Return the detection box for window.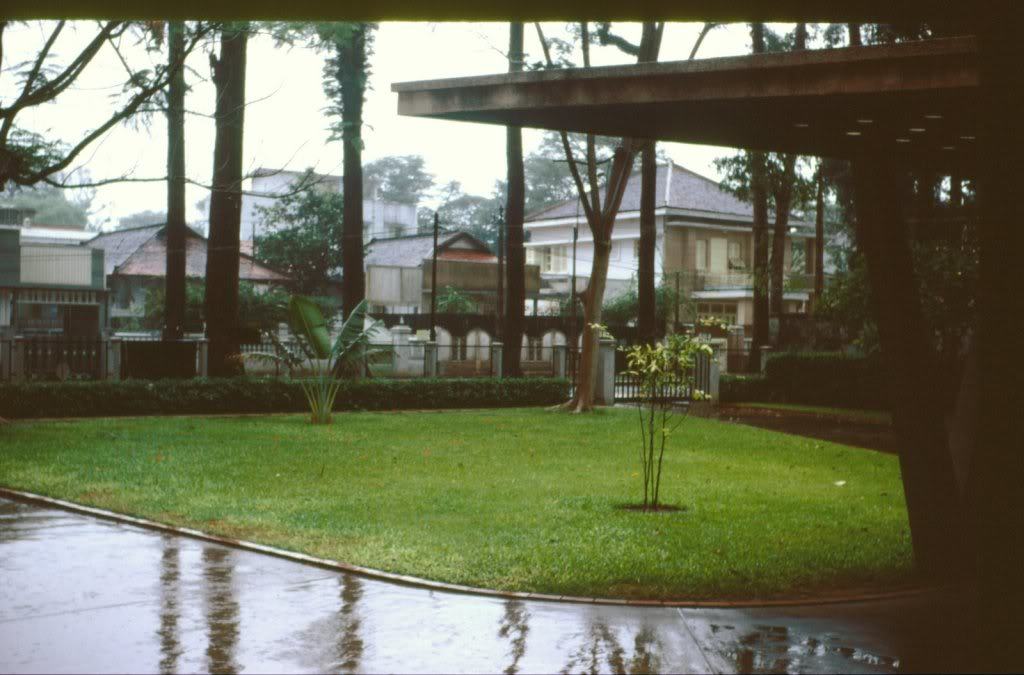
450:331:471:363.
